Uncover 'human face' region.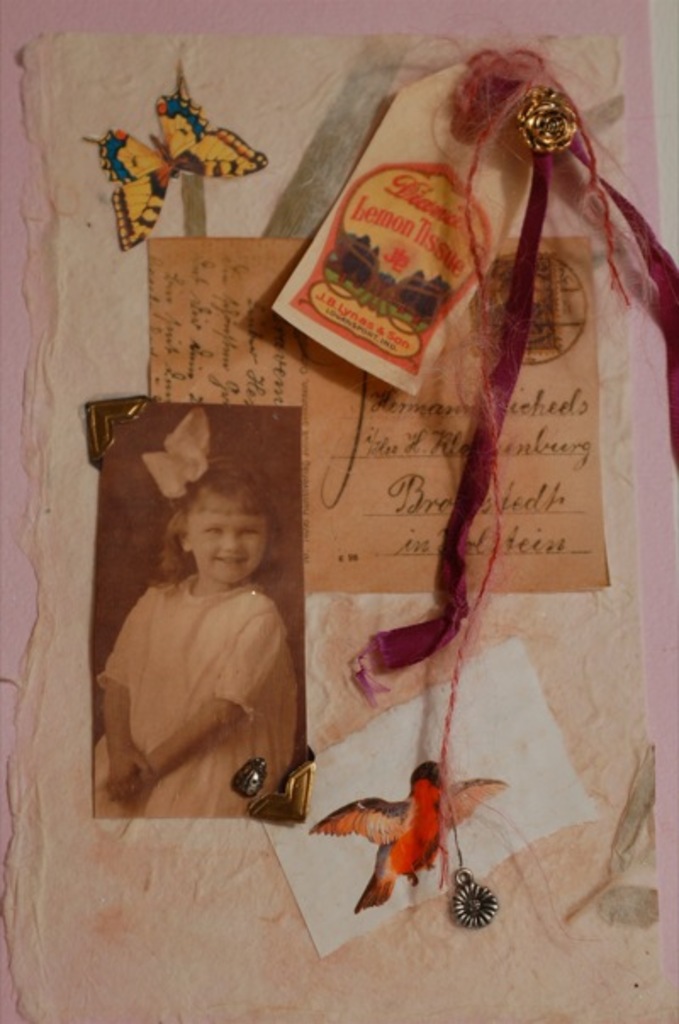
Uncovered: [187,509,270,577].
